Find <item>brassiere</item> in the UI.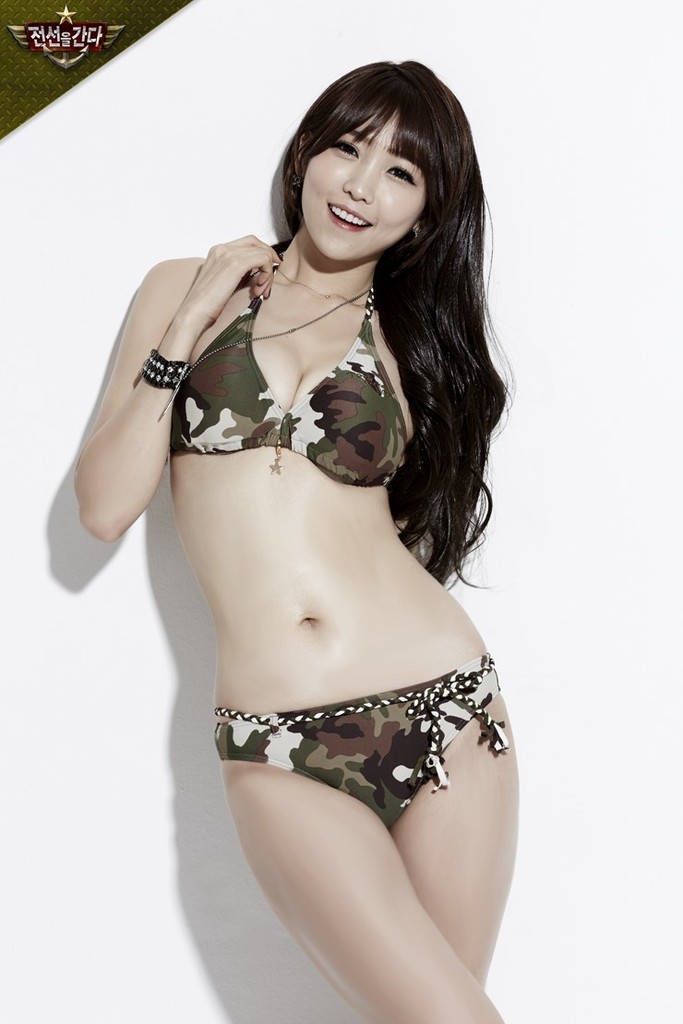
UI element at rect(167, 233, 409, 487).
